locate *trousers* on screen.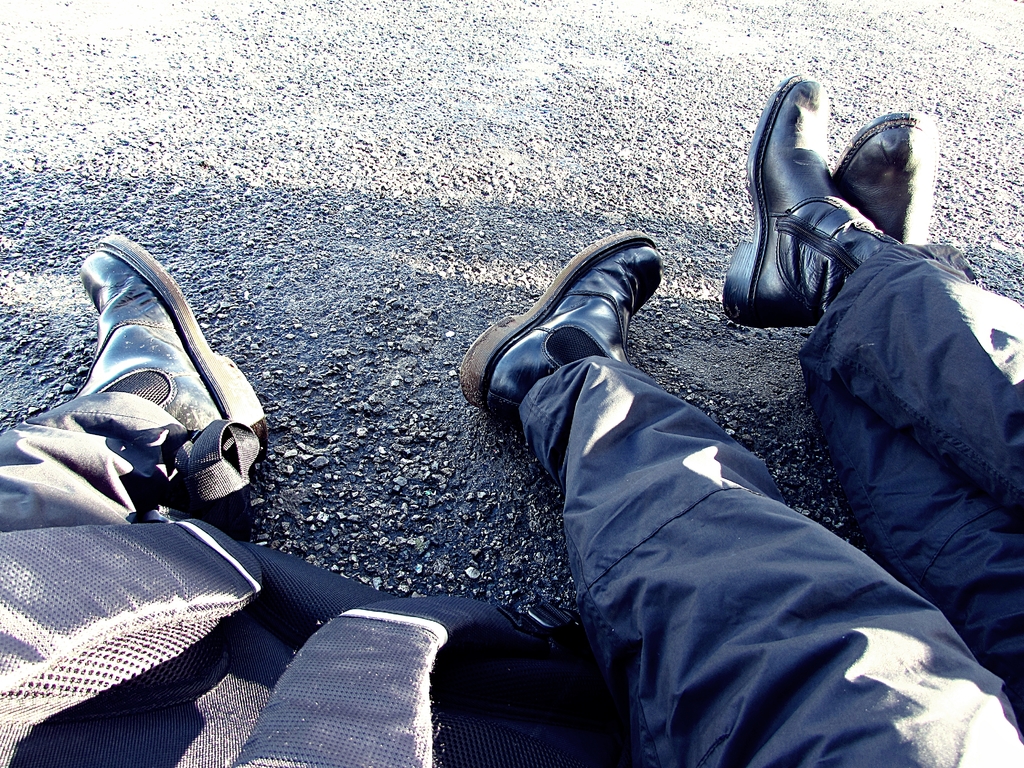
On screen at (0,362,1023,767).
